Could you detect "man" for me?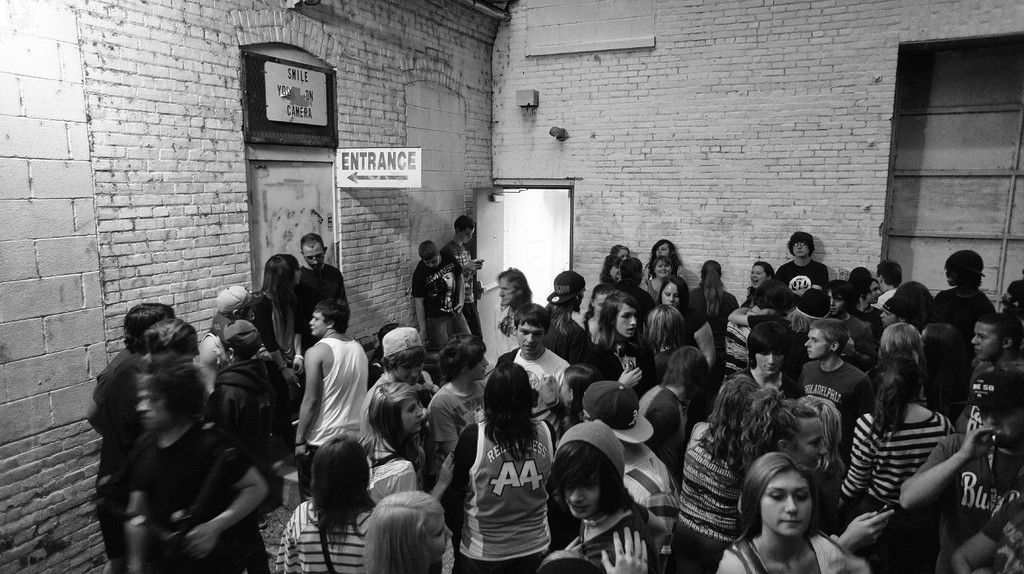
Detection result: locate(444, 213, 495, 362).
